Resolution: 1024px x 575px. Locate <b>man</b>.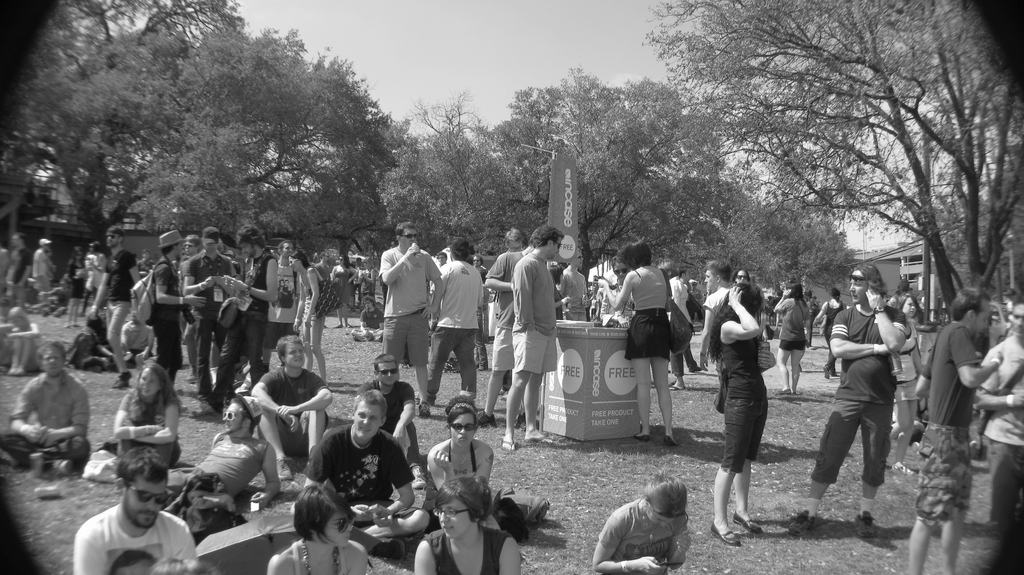
[671,267,698,374].
